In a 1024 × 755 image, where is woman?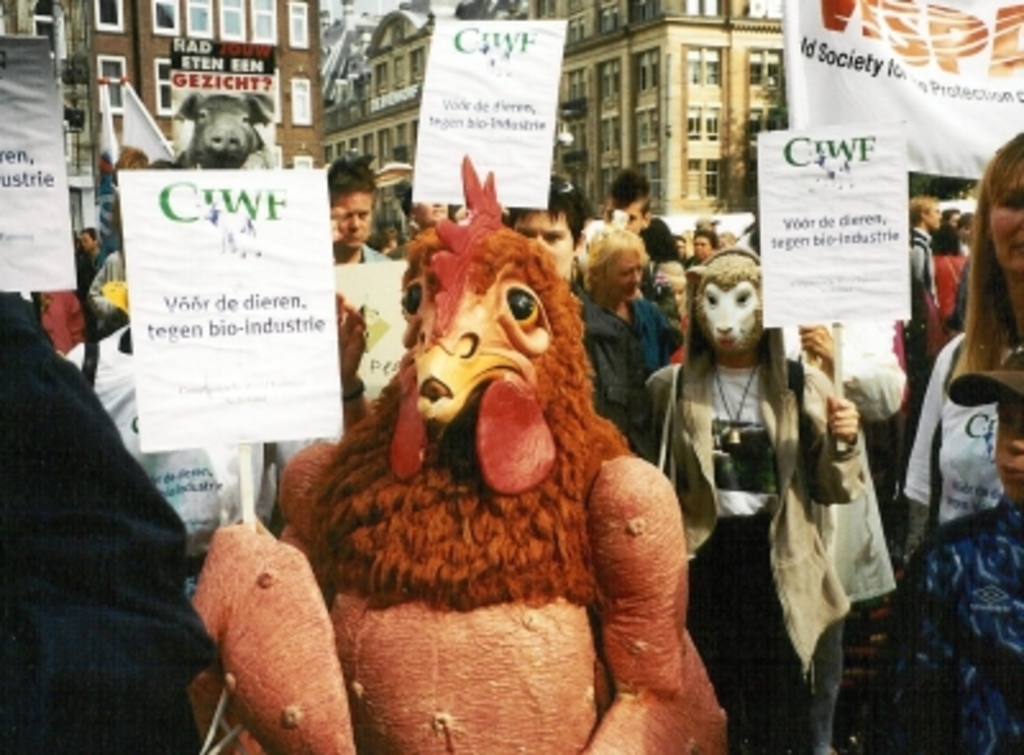
901,136,1021,522.
